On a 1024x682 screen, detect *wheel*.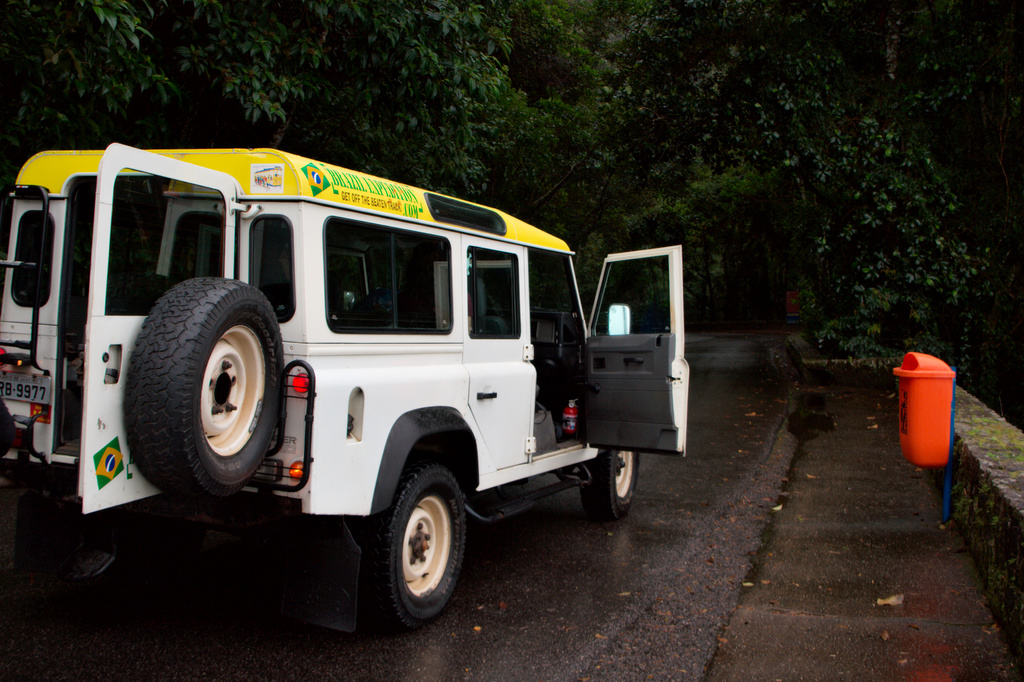
select_region(577, 448, 645, 524).
